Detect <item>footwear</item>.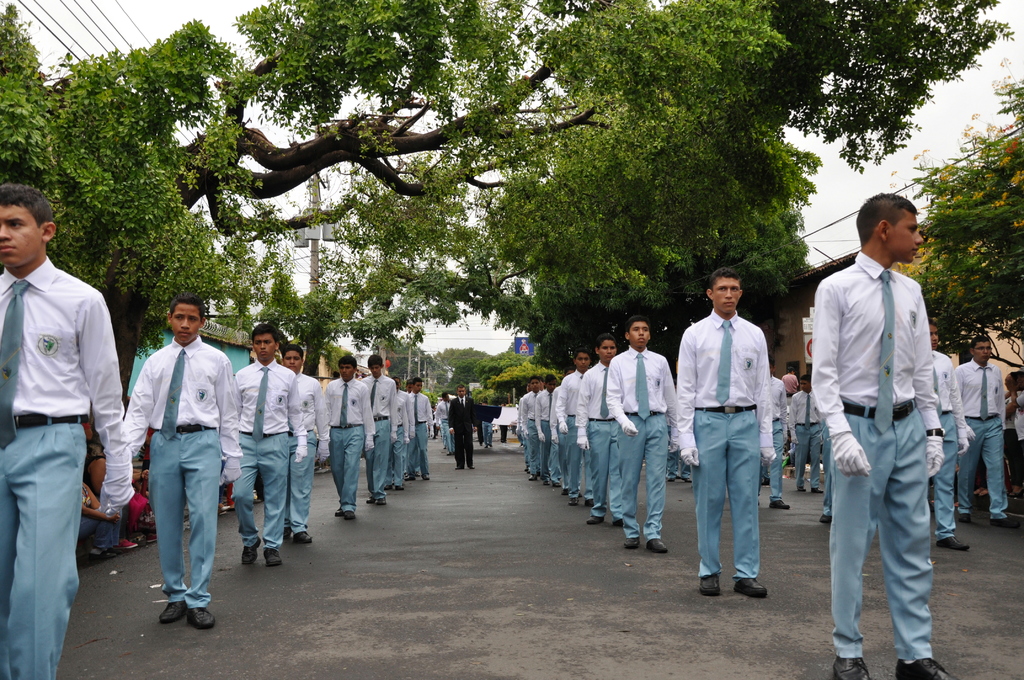
Detected at 466,465,474,469.
